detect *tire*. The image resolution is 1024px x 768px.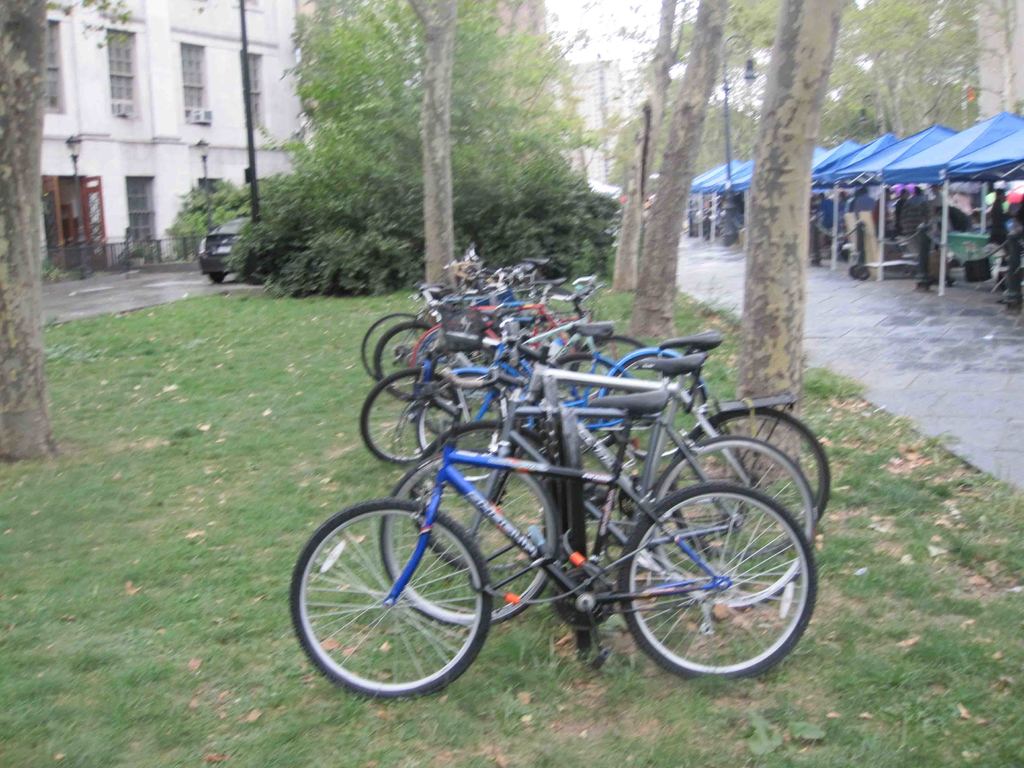
{"left": 356, "top": 365, "right": 461, "bottom": 466}.
